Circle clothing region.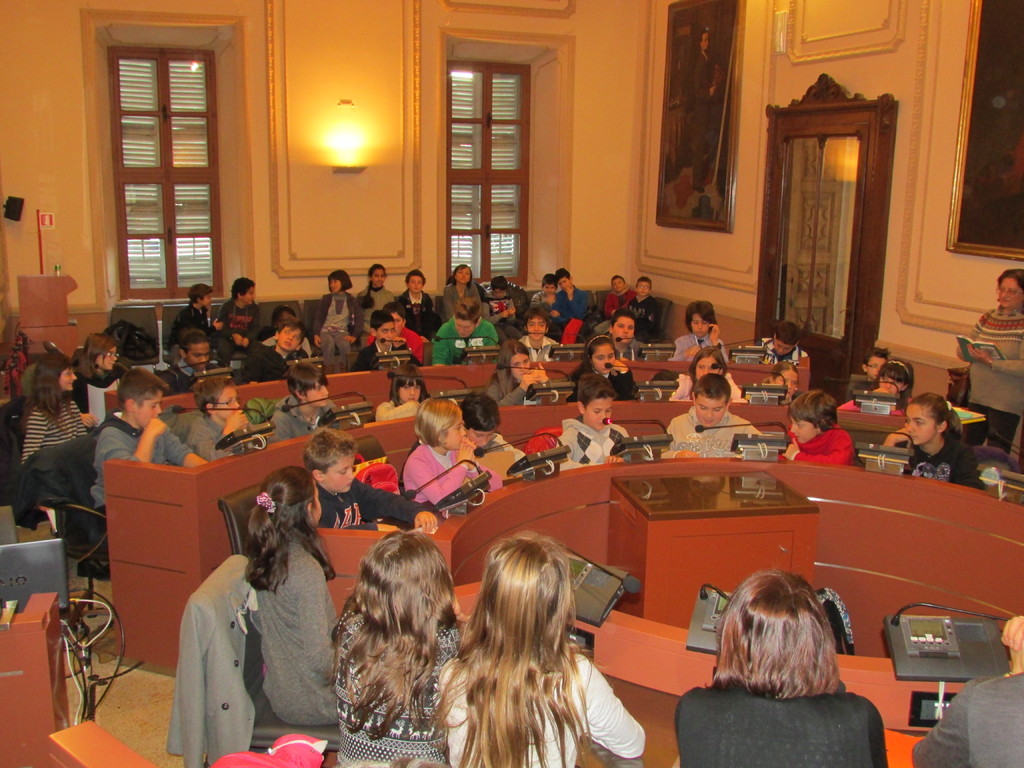
Region: <box>955,301,1023,452</box>.
